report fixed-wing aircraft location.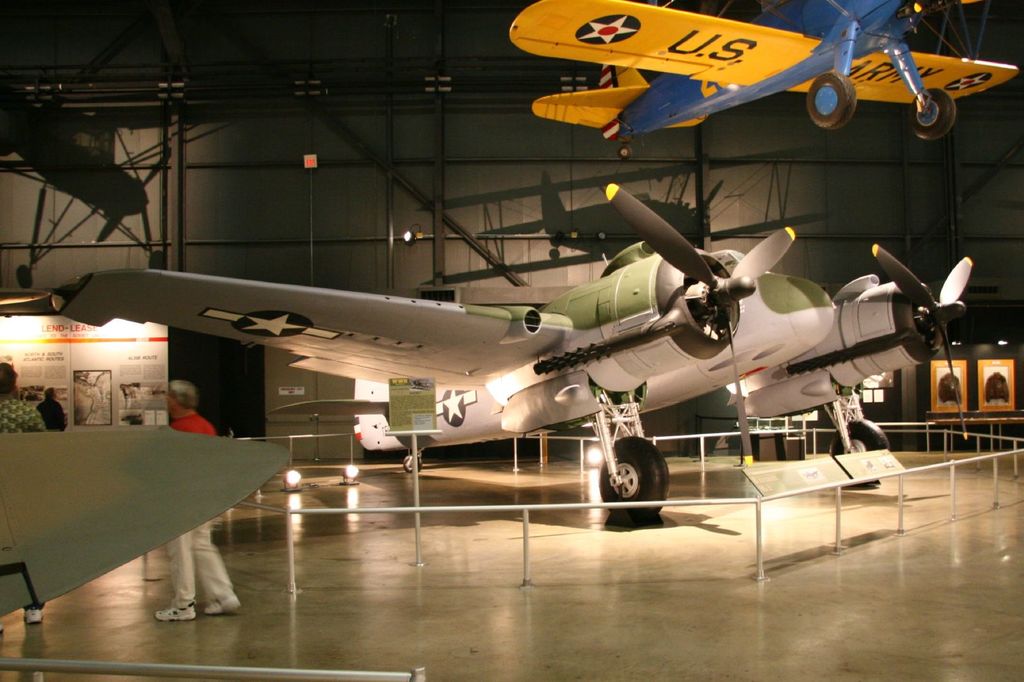
Report: locate(52, 181, 973, 519).
